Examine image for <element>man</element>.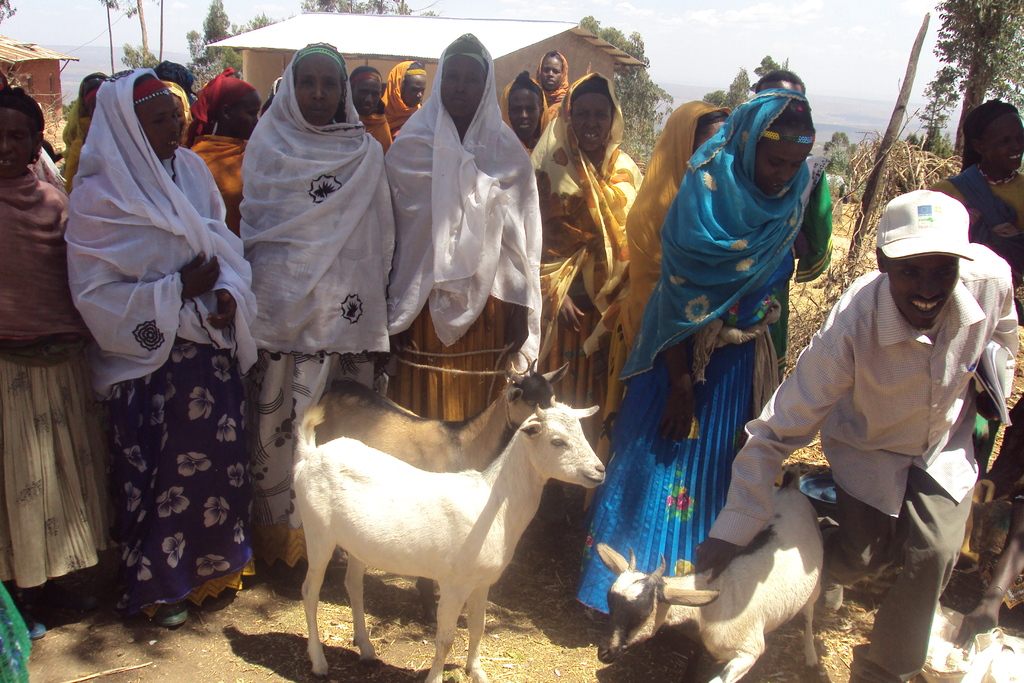
Examination result: rect(742, 186, 1012, 657).
